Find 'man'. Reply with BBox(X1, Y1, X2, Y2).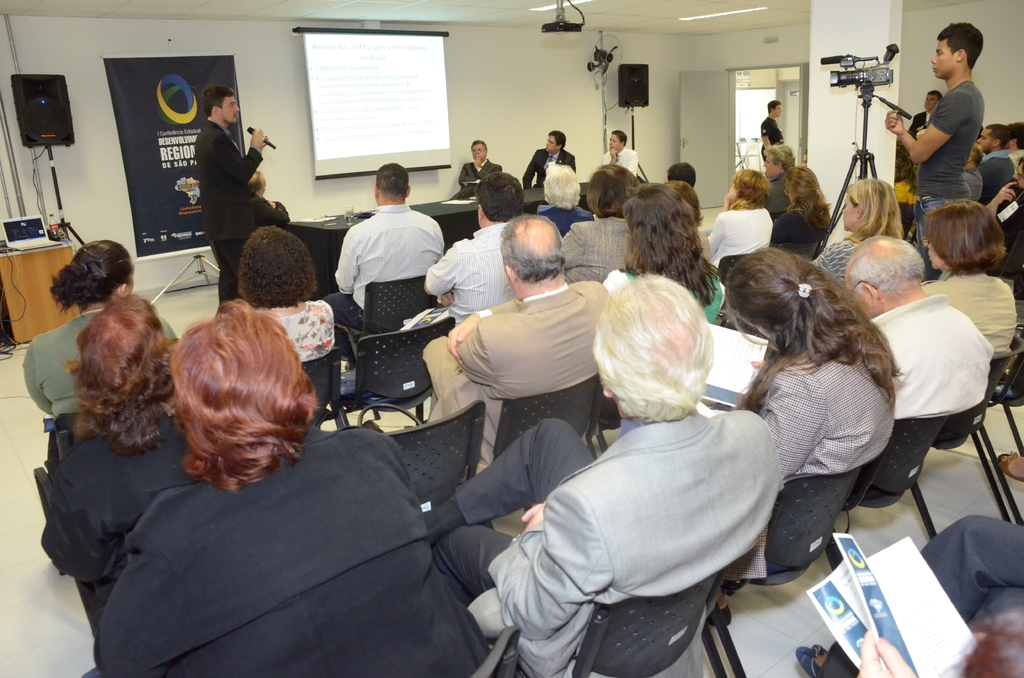
BBox(452, 143, 504, 197).
